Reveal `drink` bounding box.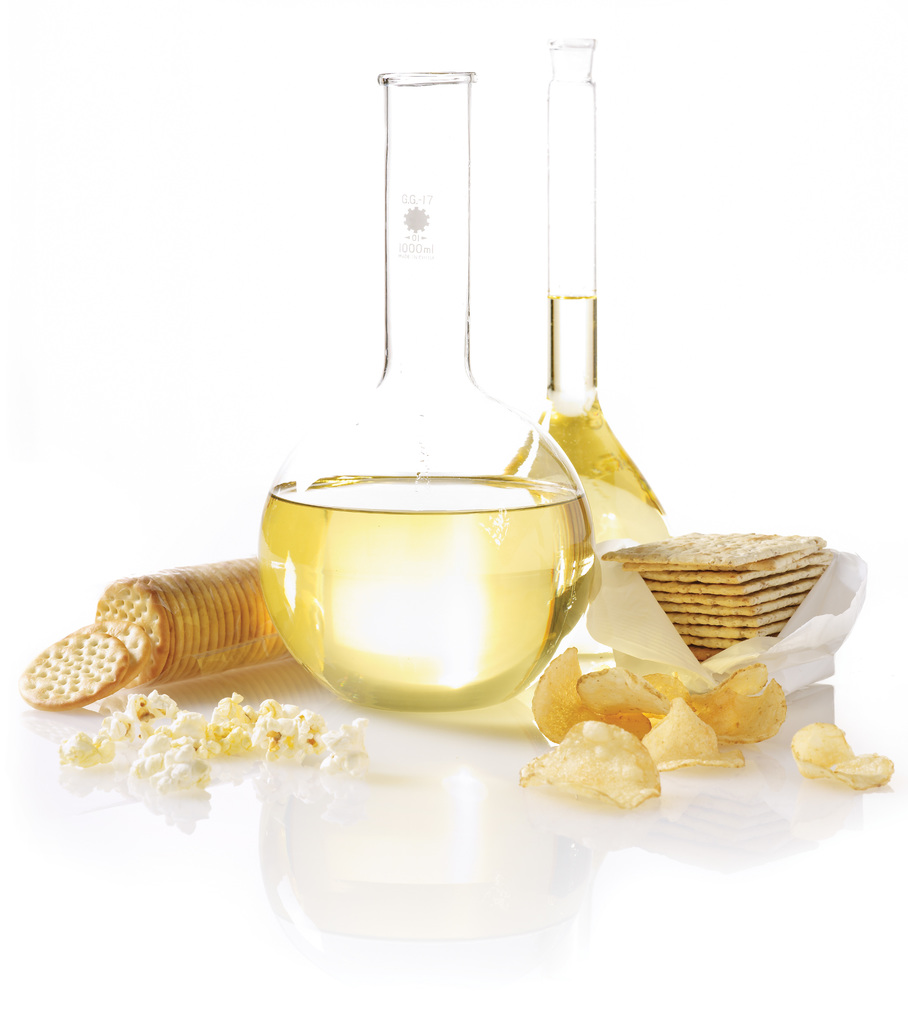
Revealed: <bbox>218, 444, 615, 726</bbox>.
